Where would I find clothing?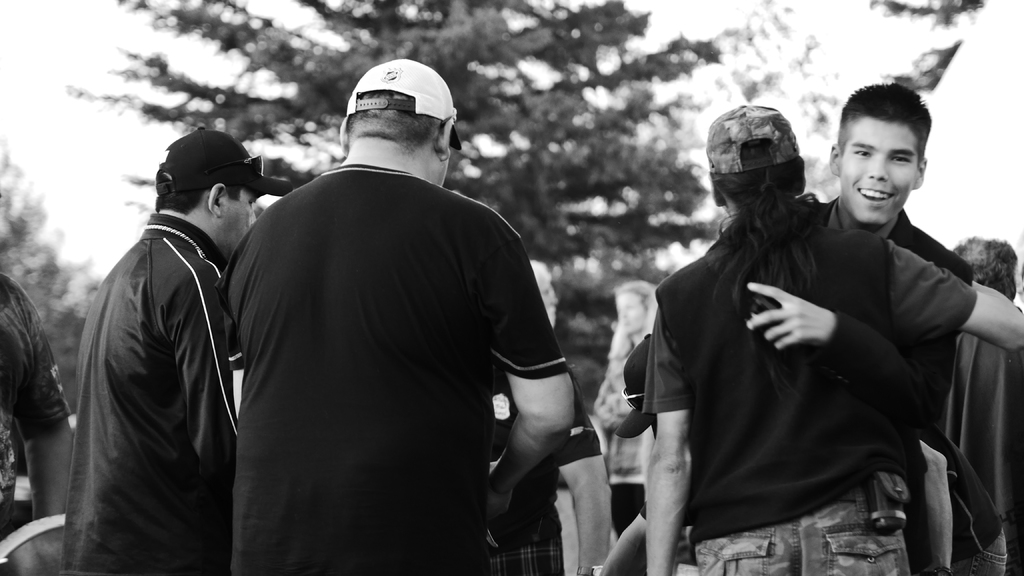
At x1=484, y1=365, x2=601, y2=575.
